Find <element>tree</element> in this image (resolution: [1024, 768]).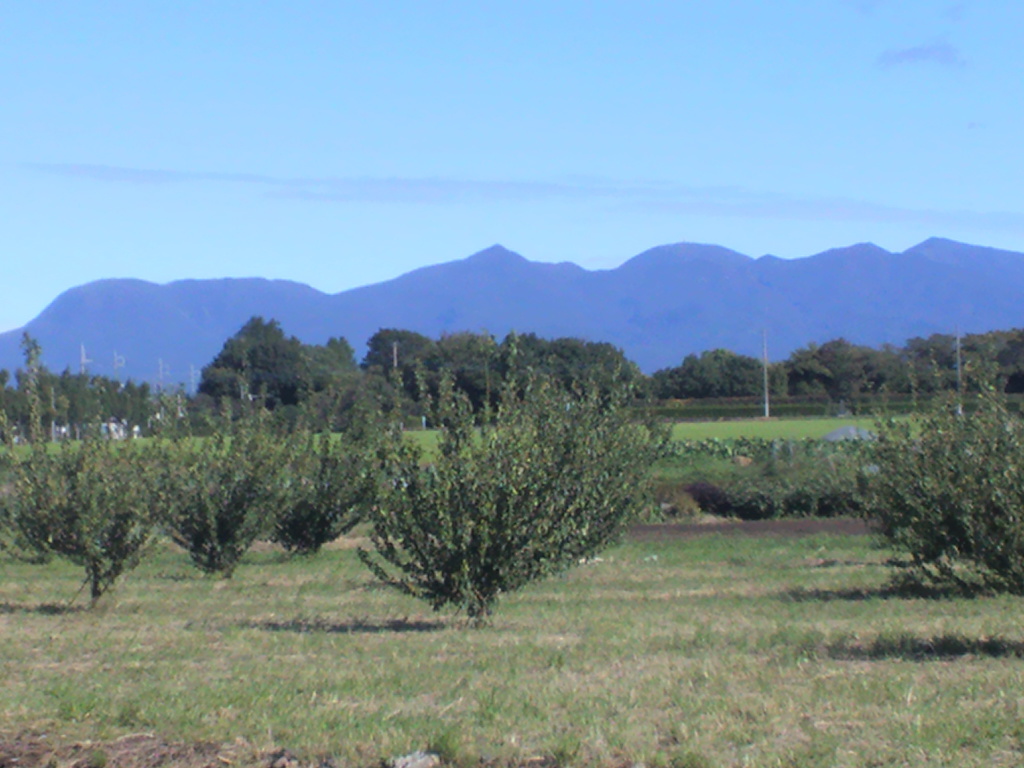
[left=197, top=310, right=297, bottom=408].
